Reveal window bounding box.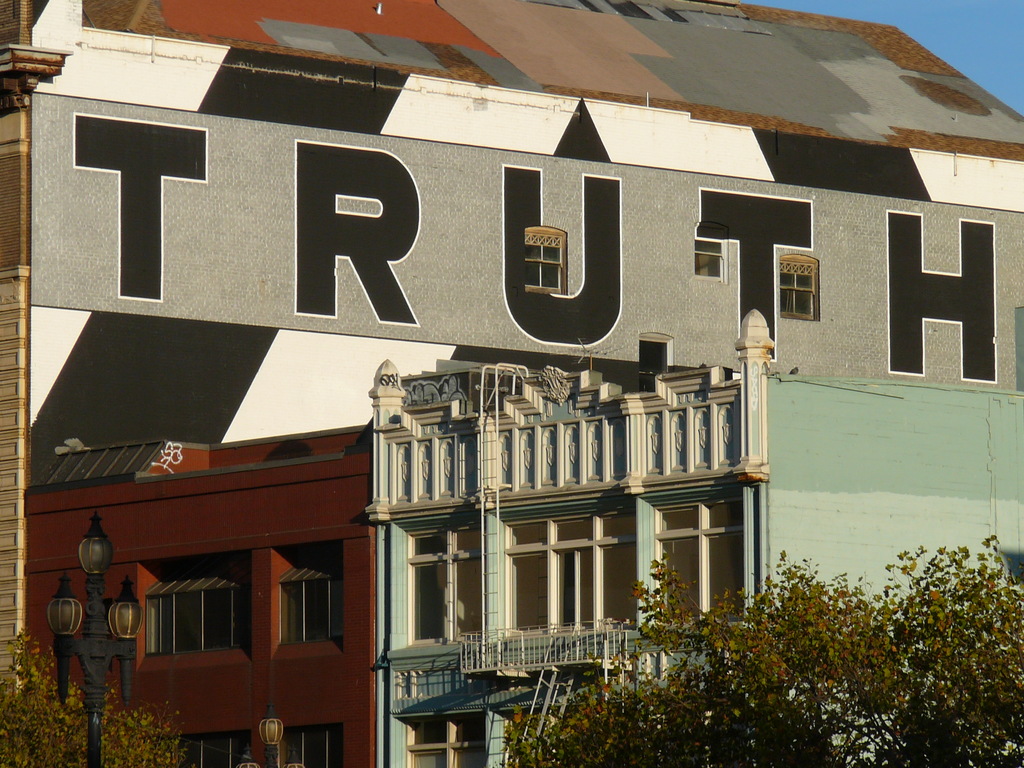
Revealed: region(147, 733, 255, 767).
